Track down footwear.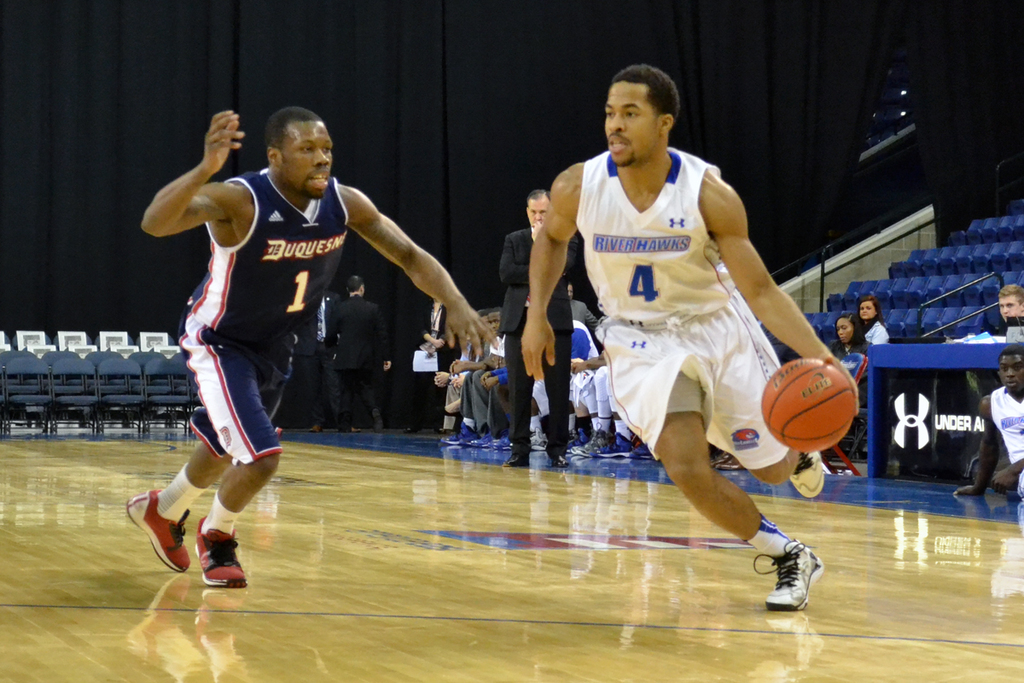
Tracked to BBox(507, 453, 528, 470).
